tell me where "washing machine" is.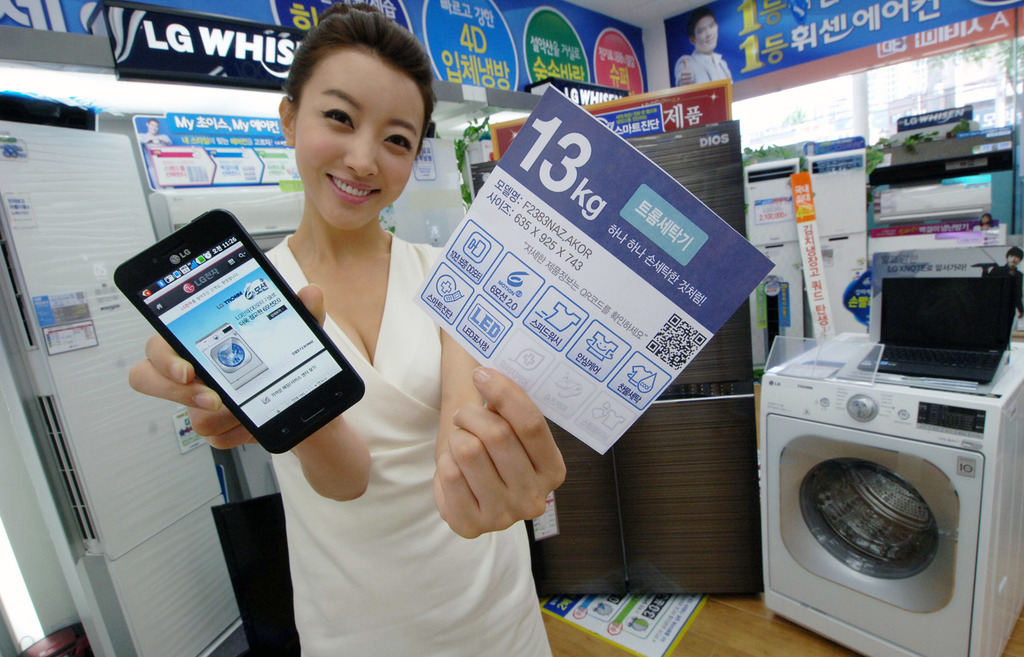
"washing machine" is at {"left": 760, "top": 327, "right": 1023, "bottom": 656}.
